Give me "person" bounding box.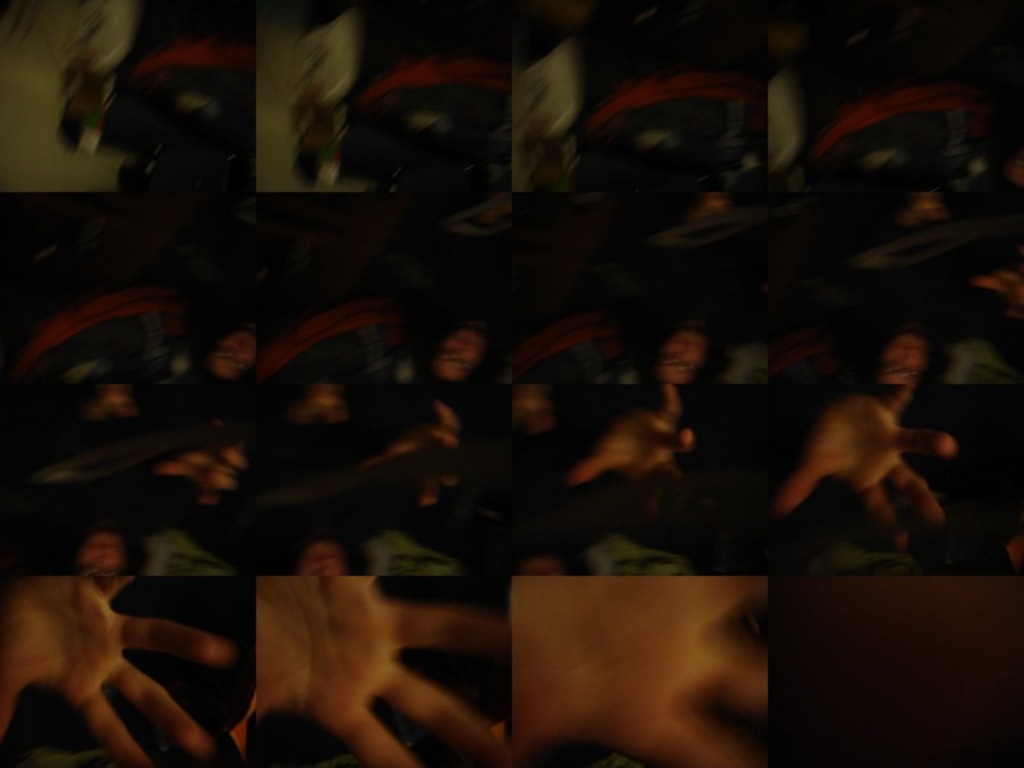
(778,376,959,557).
